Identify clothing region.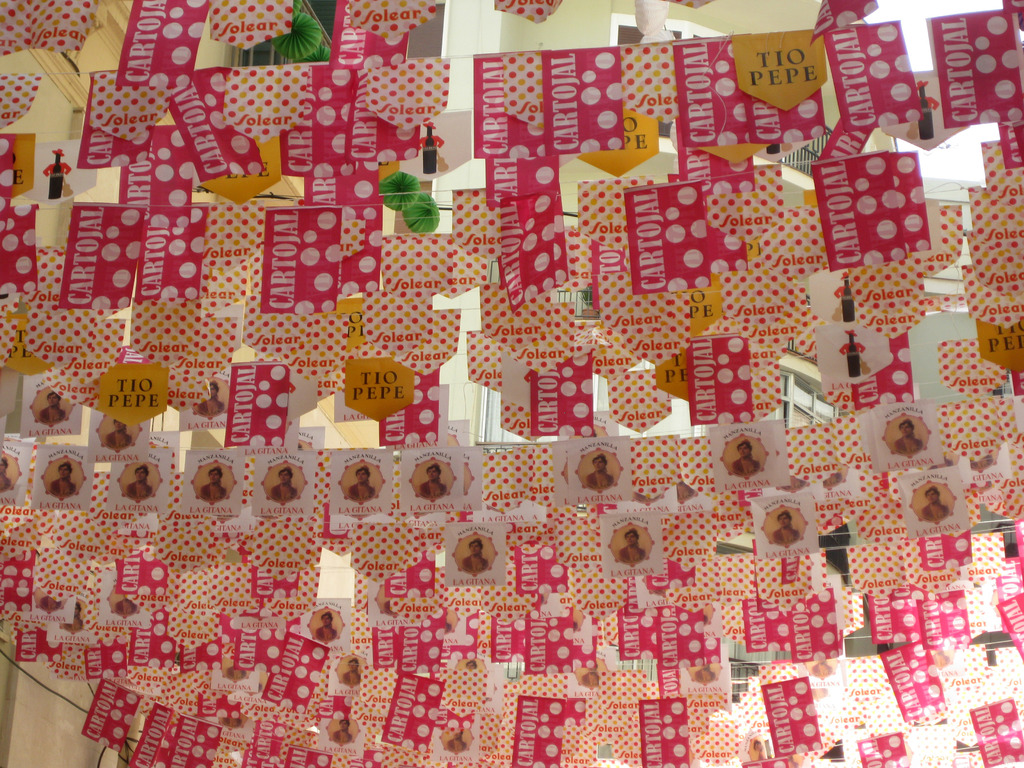
Region: (left=40, top=154, right=69, bottom=198).
